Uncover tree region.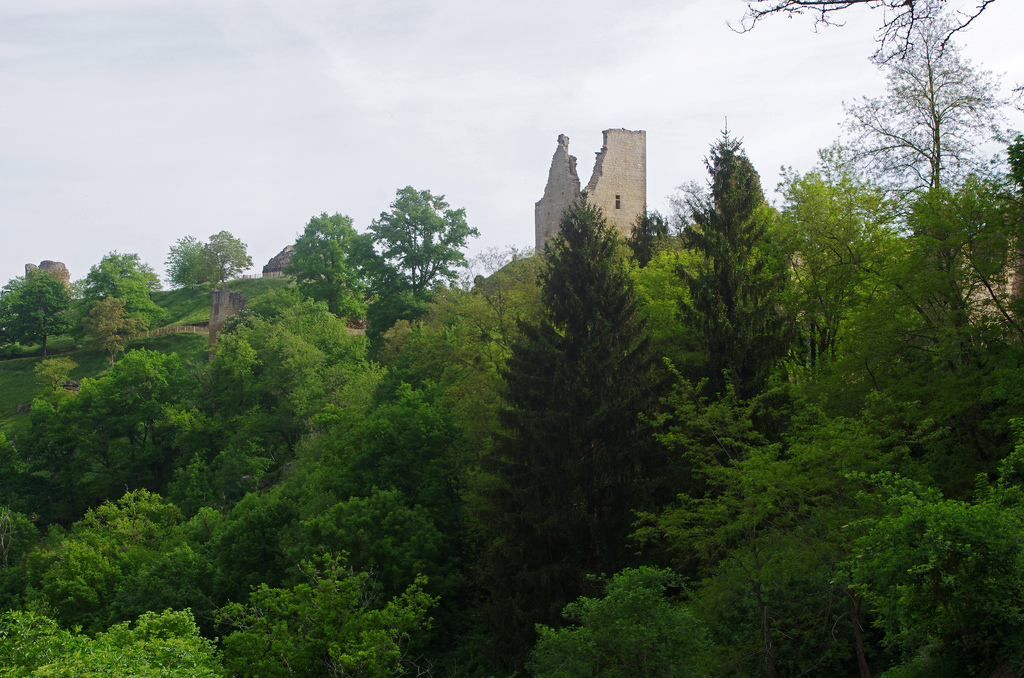
Uncovered: [x1=25, y1=497, x2=210, y2=613].
